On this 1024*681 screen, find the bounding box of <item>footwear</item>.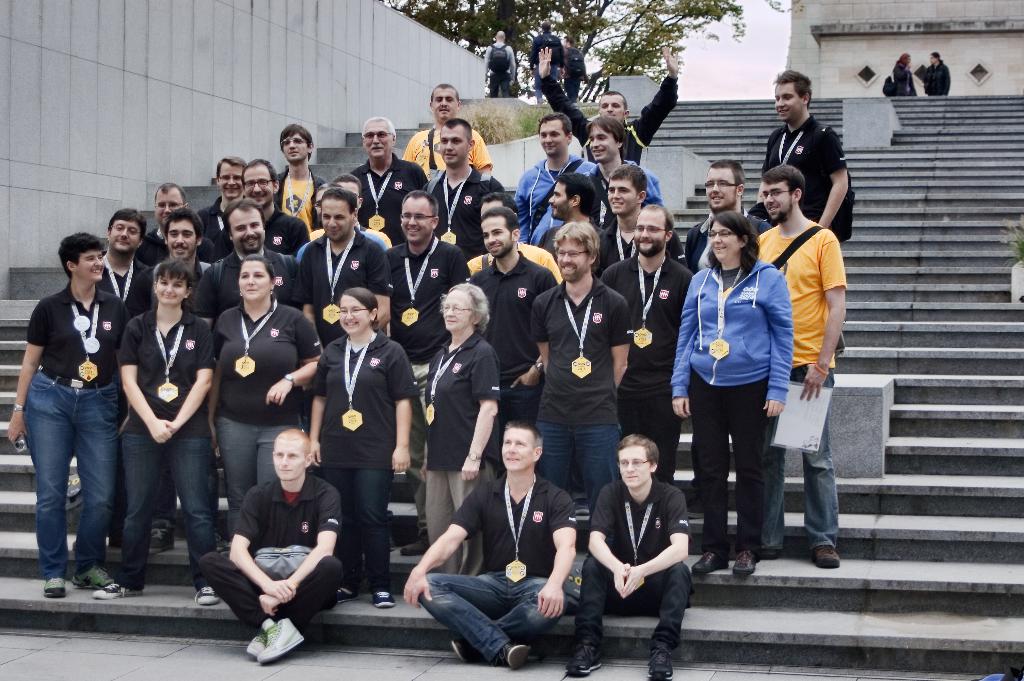
Bounding box: locate(808, 544, 838, 566).
